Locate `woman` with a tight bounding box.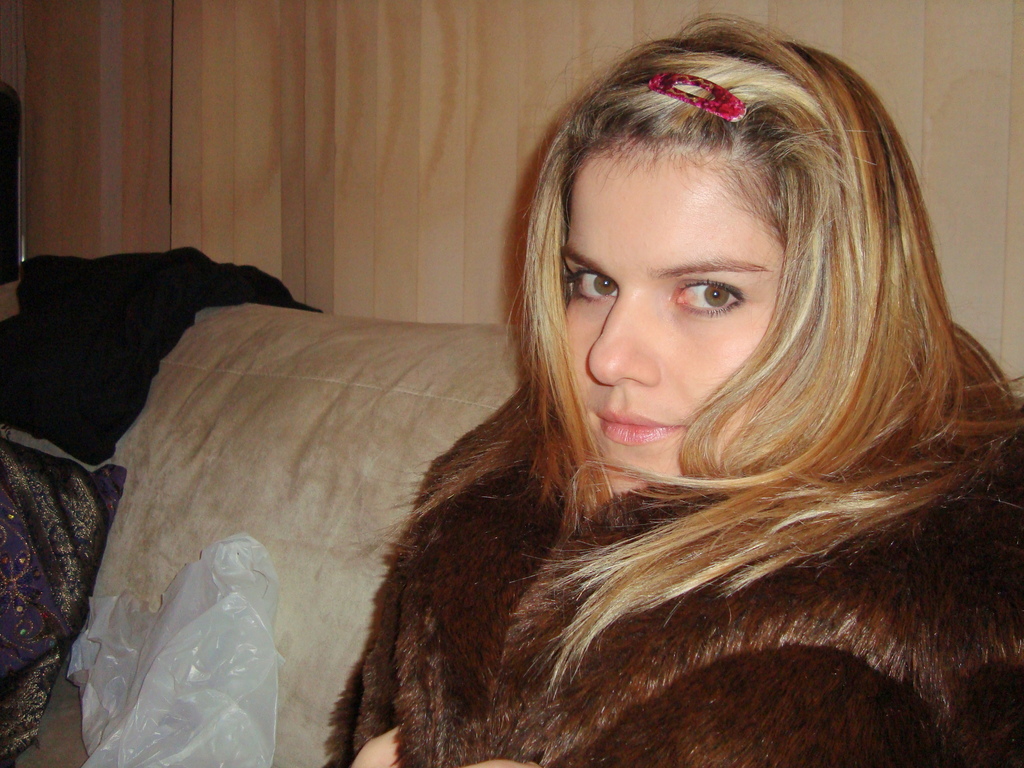
(348, 5, 1023, 767).
